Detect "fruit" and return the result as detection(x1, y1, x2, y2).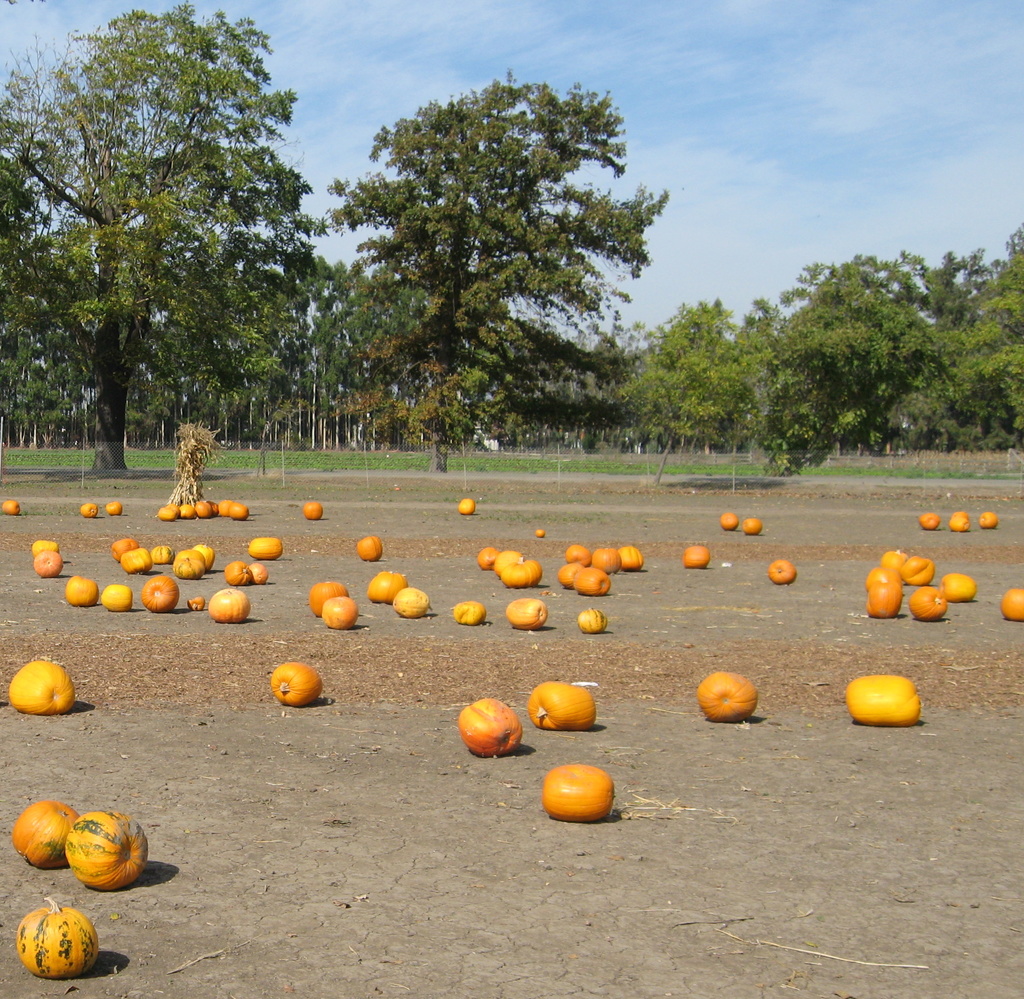
detection(737, 518, 764, 533).
